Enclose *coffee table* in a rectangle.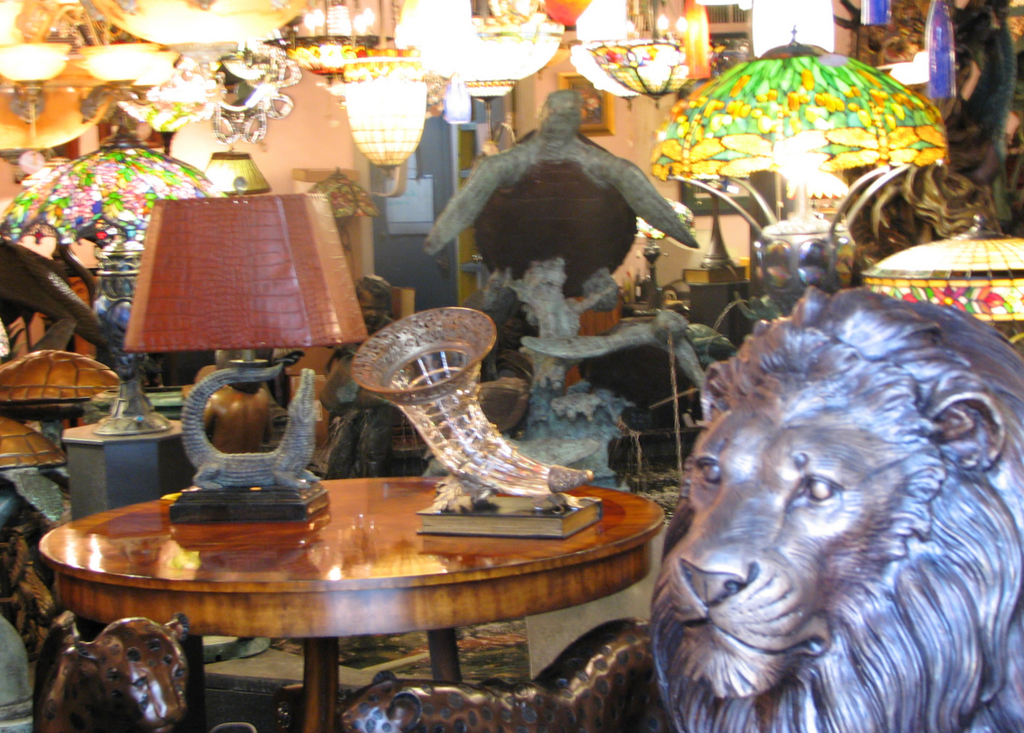
x1=0 y1=443 x2=624 y2=722.
